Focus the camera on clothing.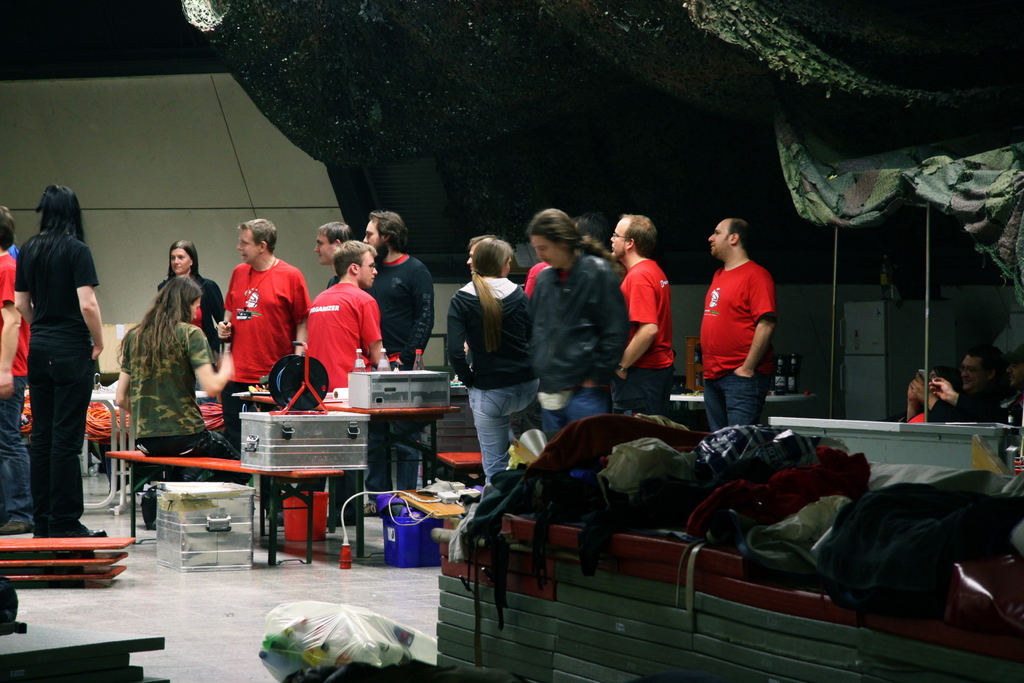
Focus region: [left=442, top=268, right=539, bottom=482].
